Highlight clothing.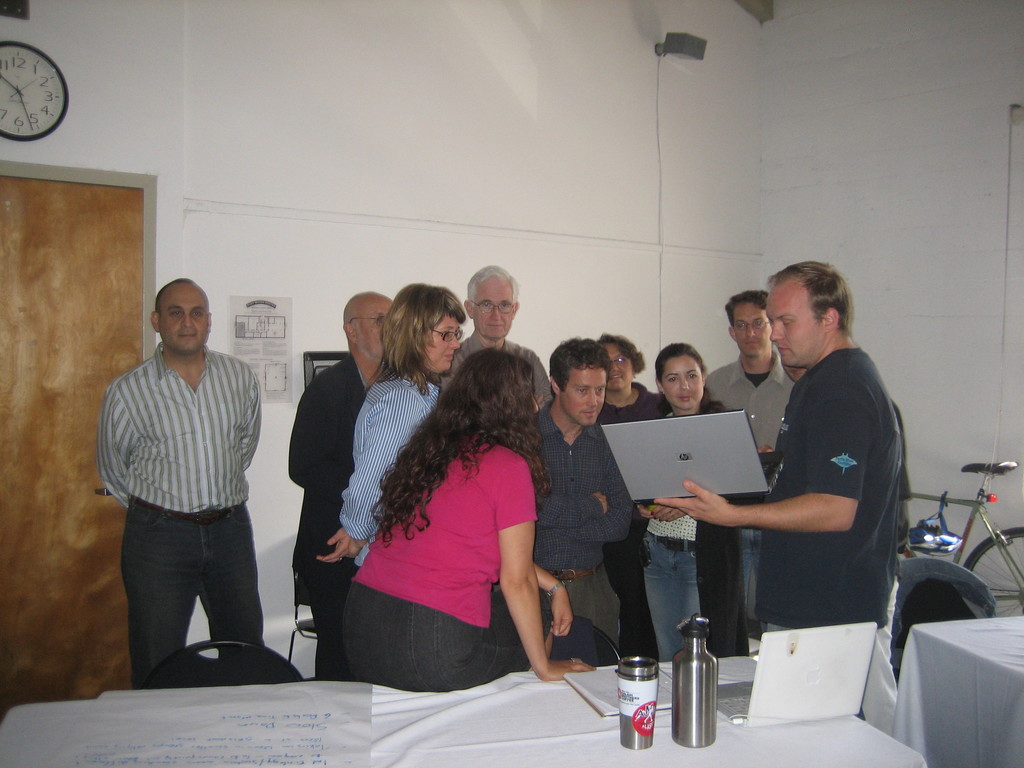
Highlighted region: {"left": 97, "top": 301, "right": 281, "bottom": 691}.
